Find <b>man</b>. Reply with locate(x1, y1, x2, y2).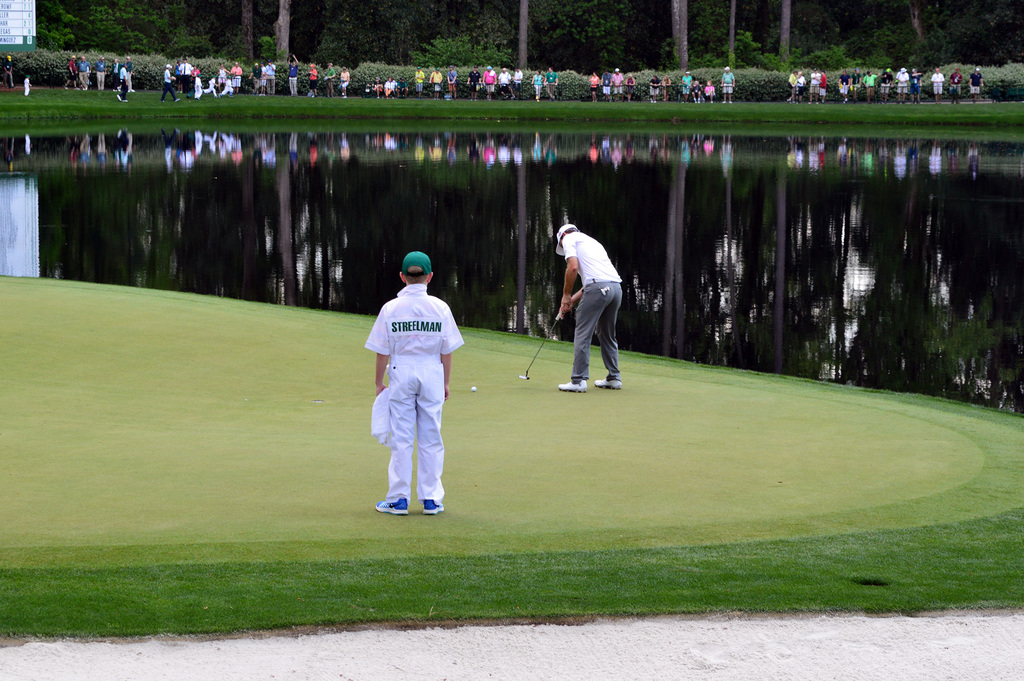
locate(160, 64, 180, 103).
